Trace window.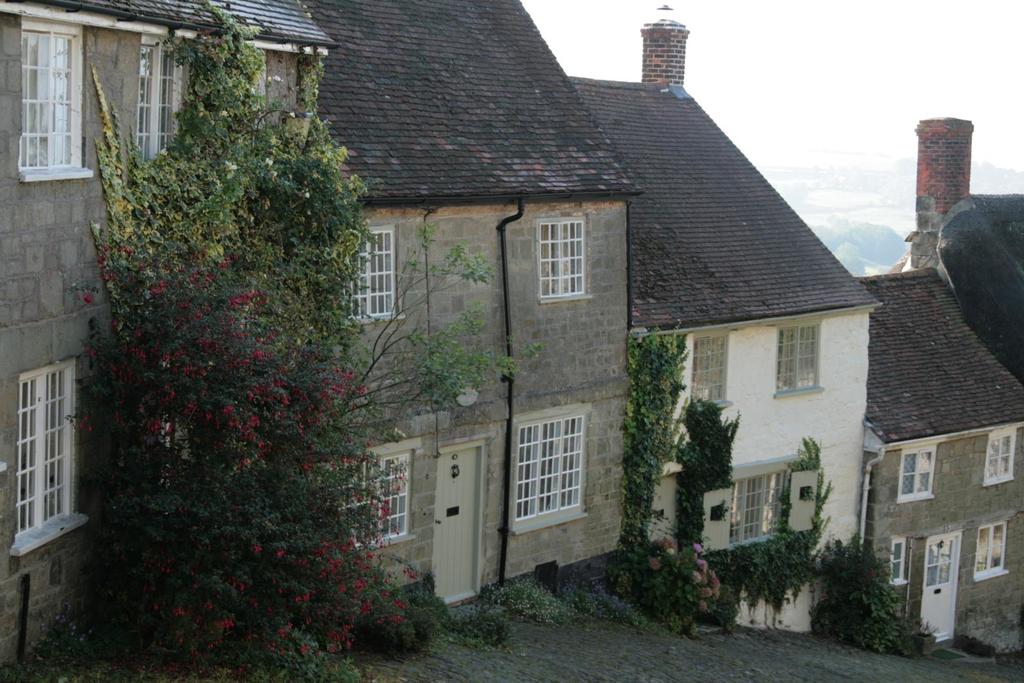
Traced to rect(342, 225, 404, 328).
